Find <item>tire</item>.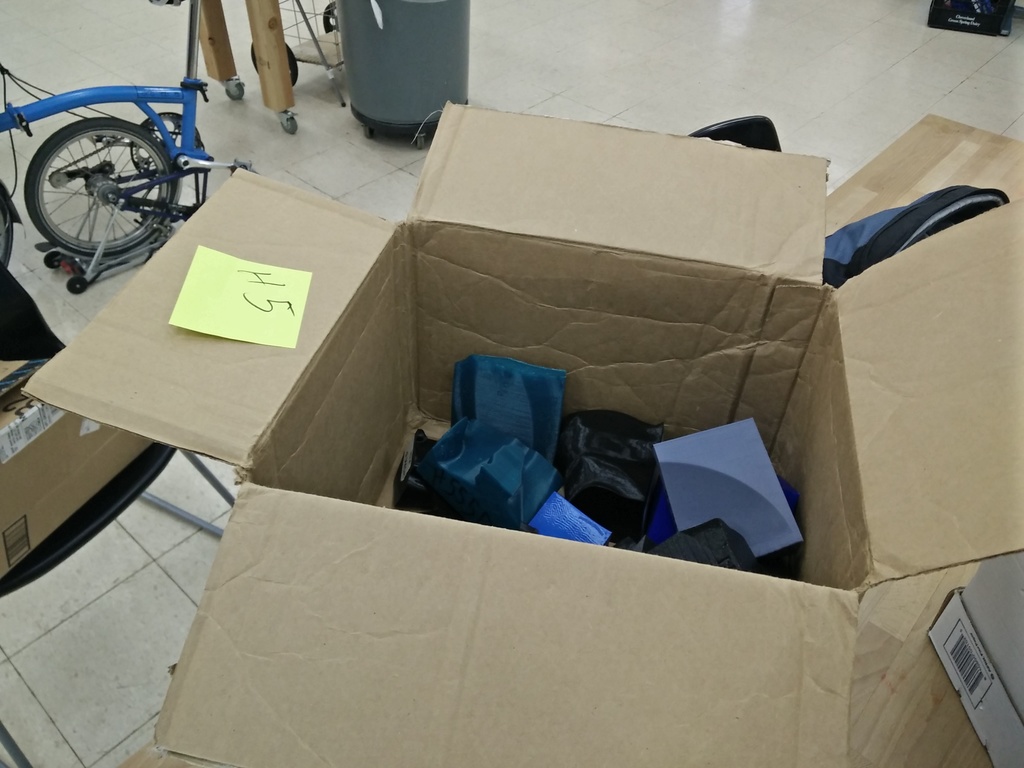
248,38,301,85.
